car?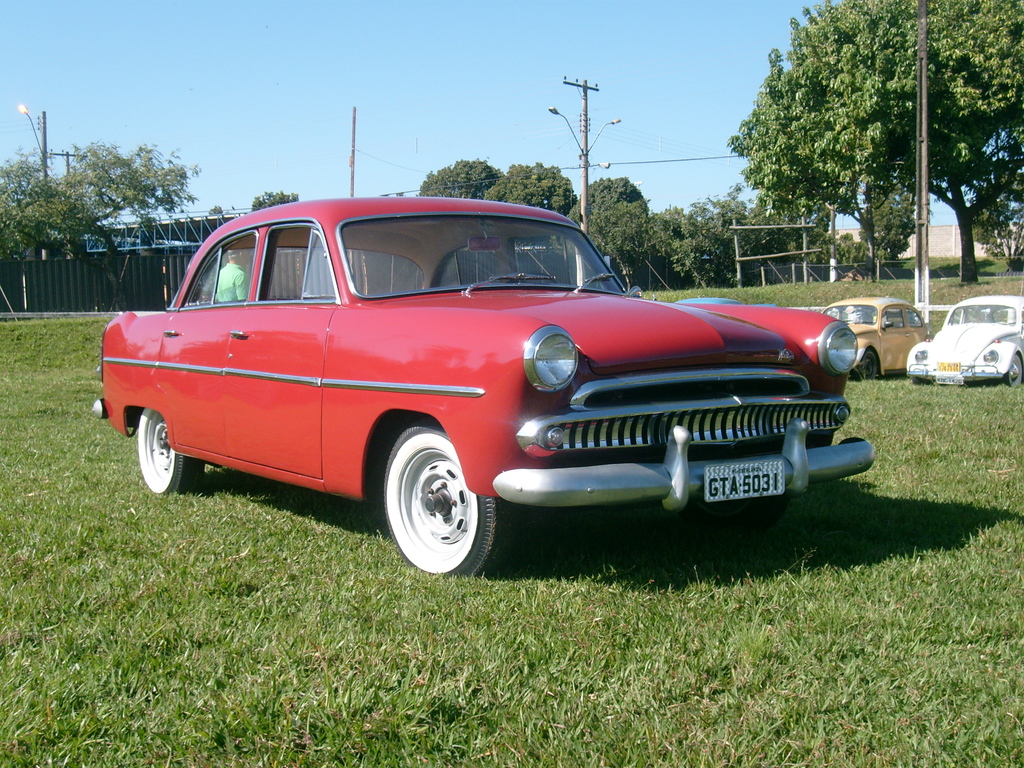
detection(88, 195, 874, 579)
